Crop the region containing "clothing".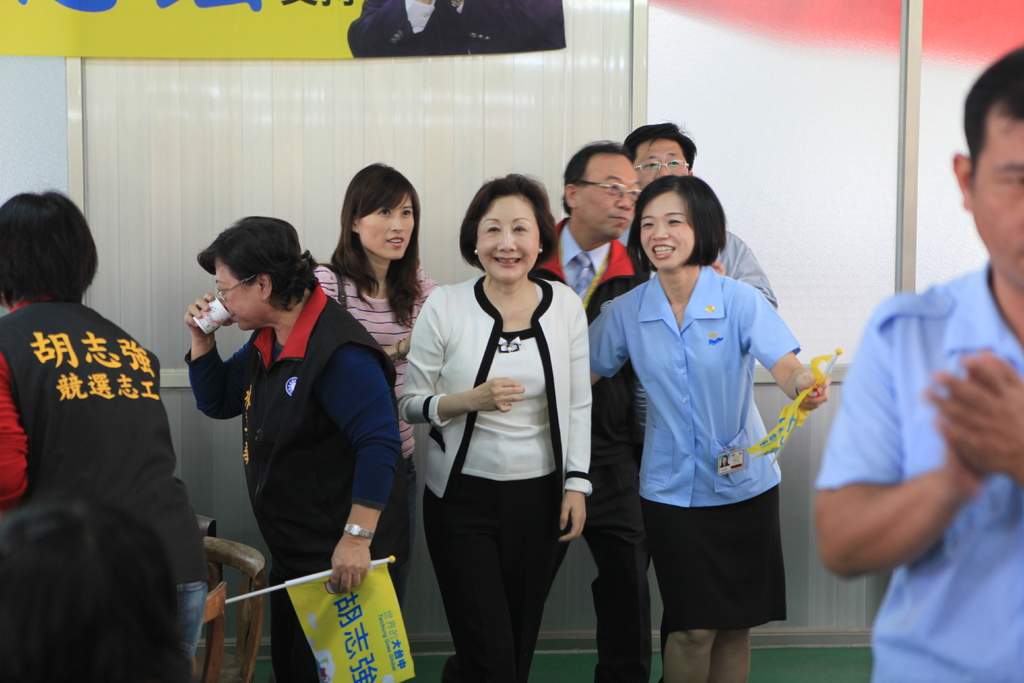
Crop region: x1=12, y1=244, x2=209, y2=656.
